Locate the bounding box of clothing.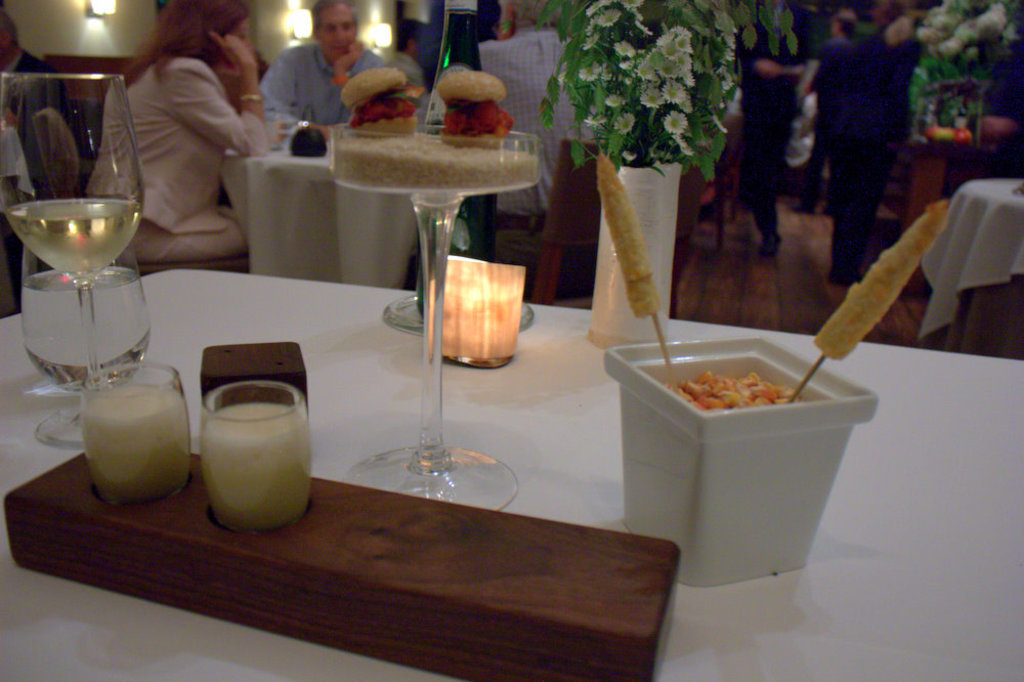
Bounding box: bbox=(109, 16, 261, 272).
